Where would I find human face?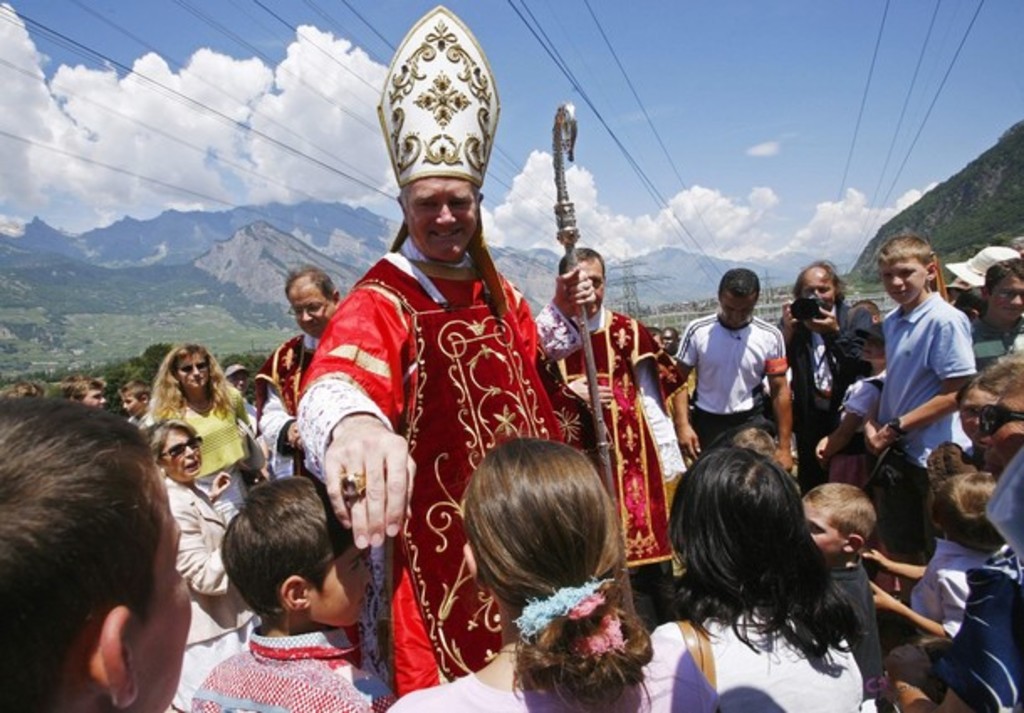
At {"x1": 799, "y1": 270, "x2": 834, "y2": 310}.
